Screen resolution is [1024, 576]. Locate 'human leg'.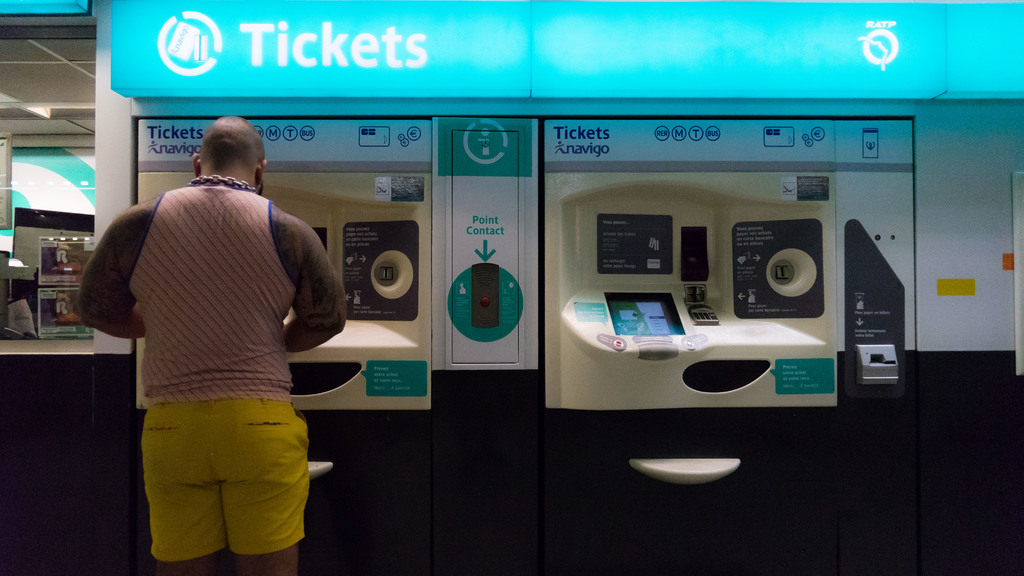
x1=151 y1=397 x2=307 y2=575.
